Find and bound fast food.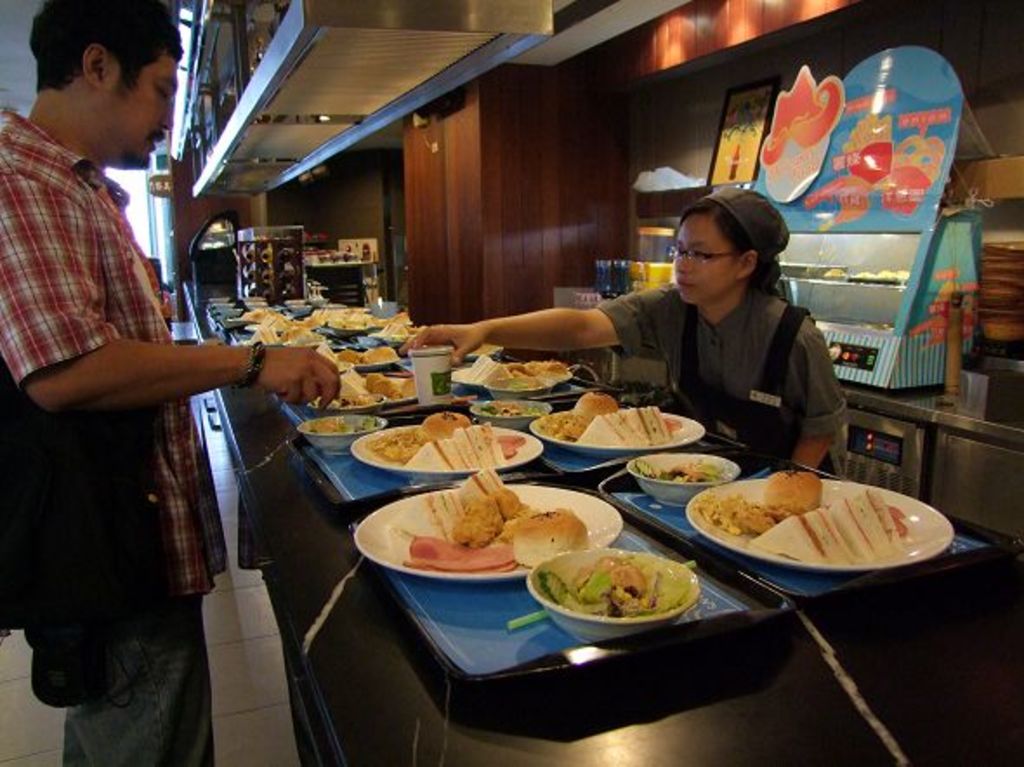
Bound: [338, 352, 363, 363].
